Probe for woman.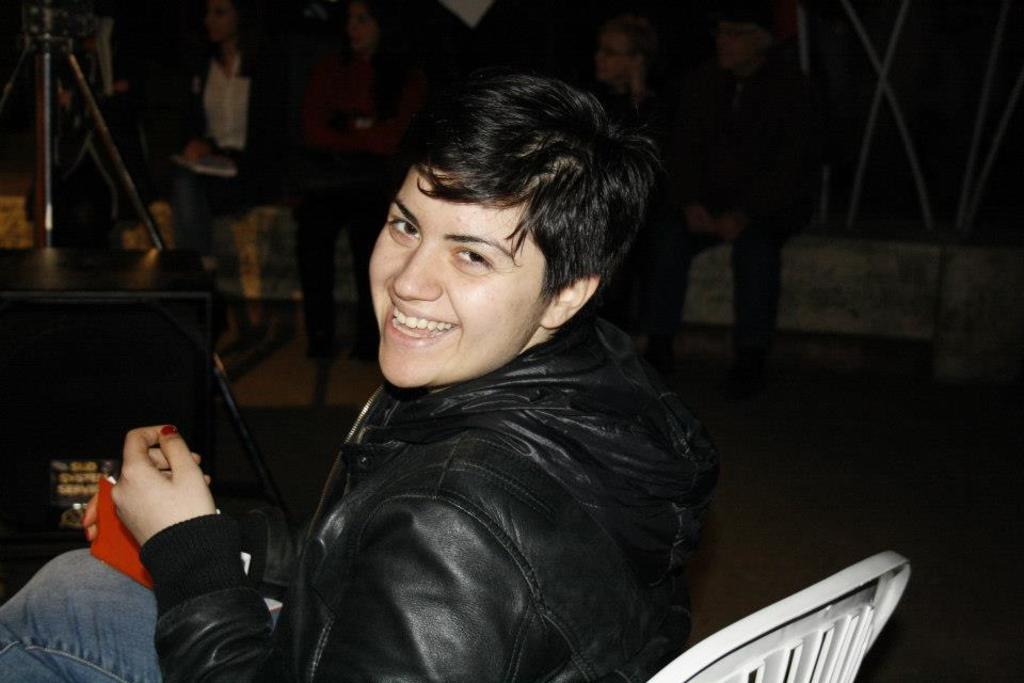
Probe result: region(0, 63, 703, 682).
